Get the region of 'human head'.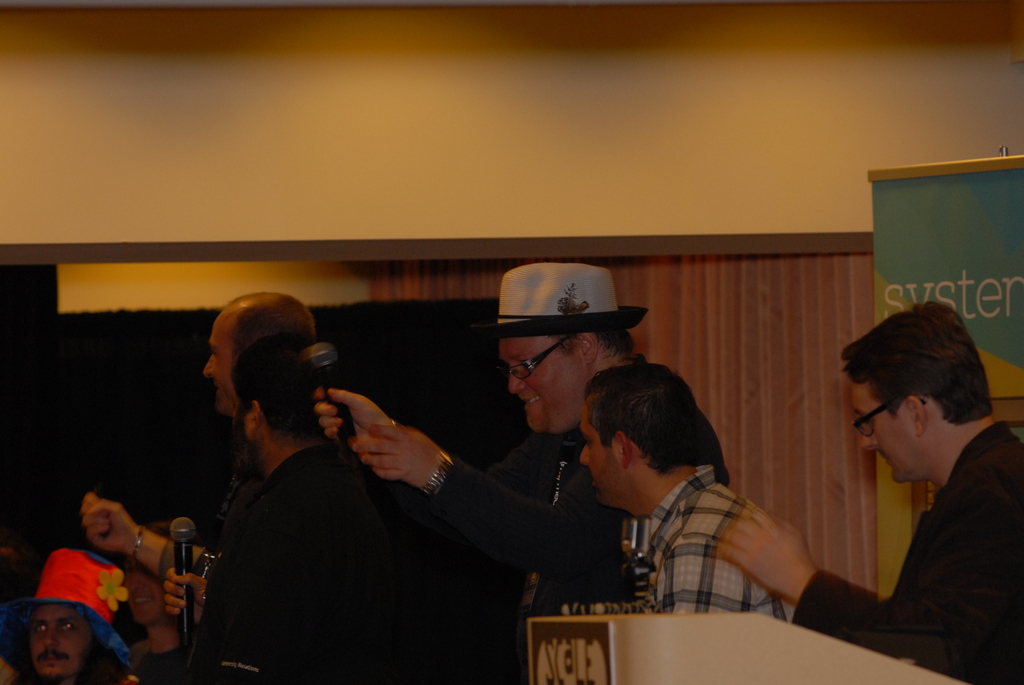
detection(29, 591, 95, 683).
